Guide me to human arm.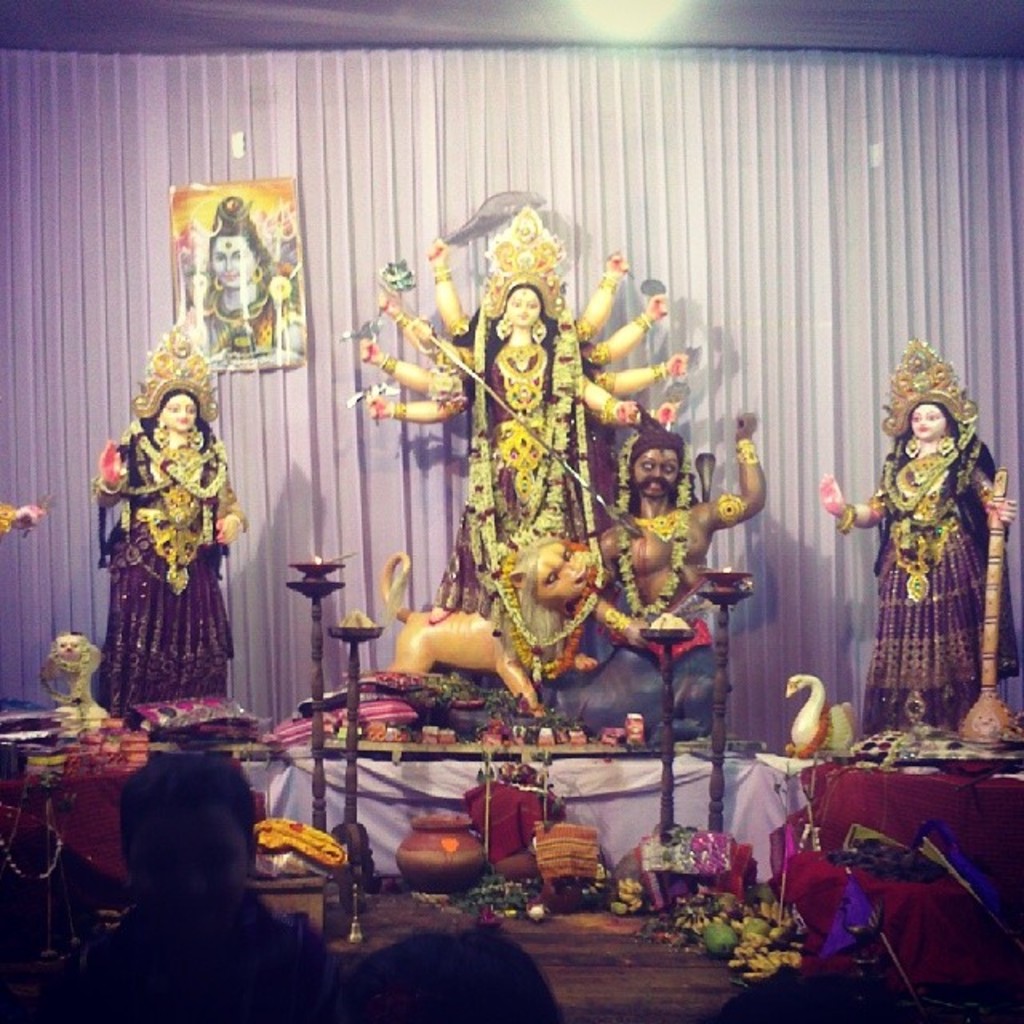
Guidance: left=574, top=381, right=685, bottom=430.
